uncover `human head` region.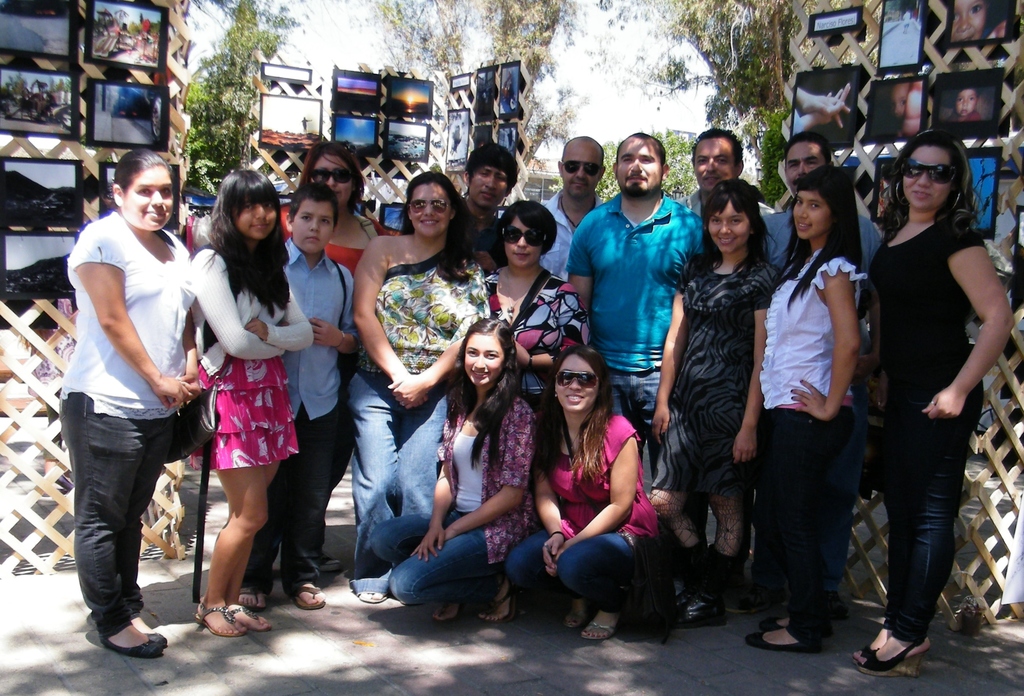
Uncovered: {"left": 607, "top": 127, "right": 681, "bottom": 203}.
